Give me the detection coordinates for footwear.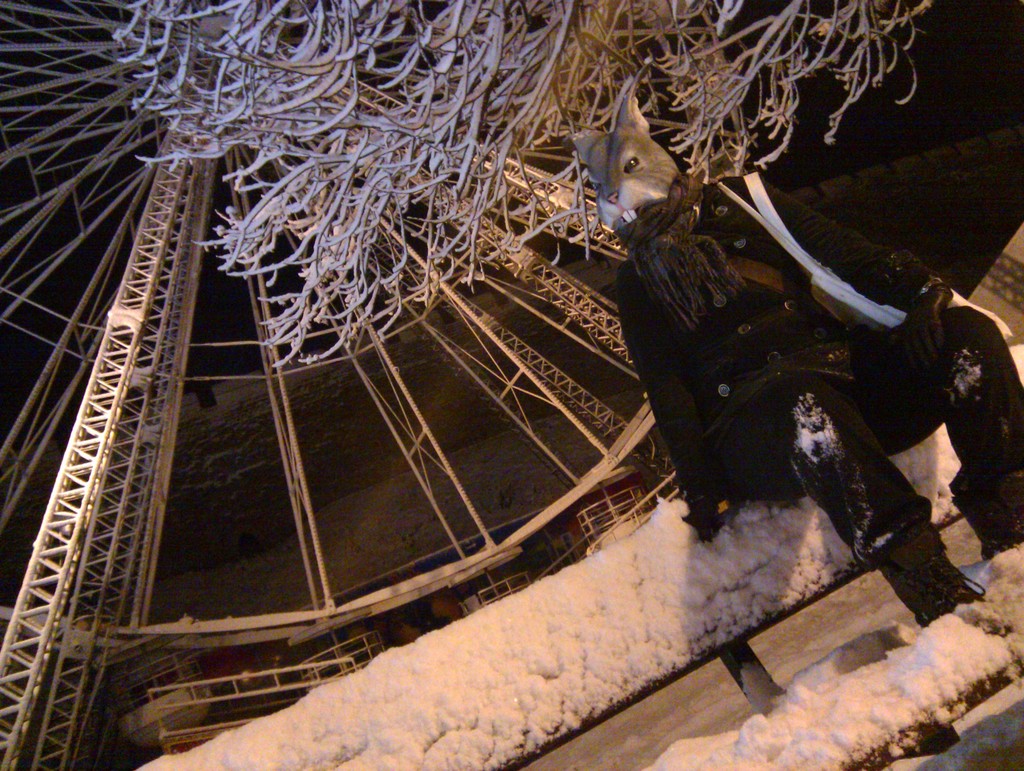
bbox(954, 438, 1023, 555).
